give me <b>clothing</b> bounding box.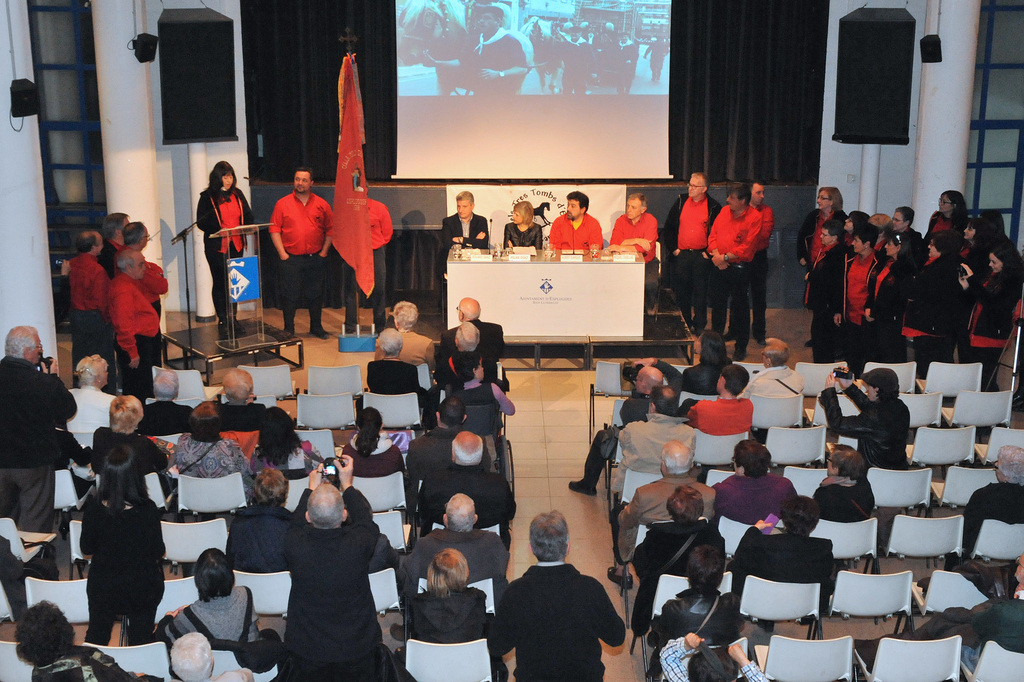
BBox(742, 369, 807, 395).
